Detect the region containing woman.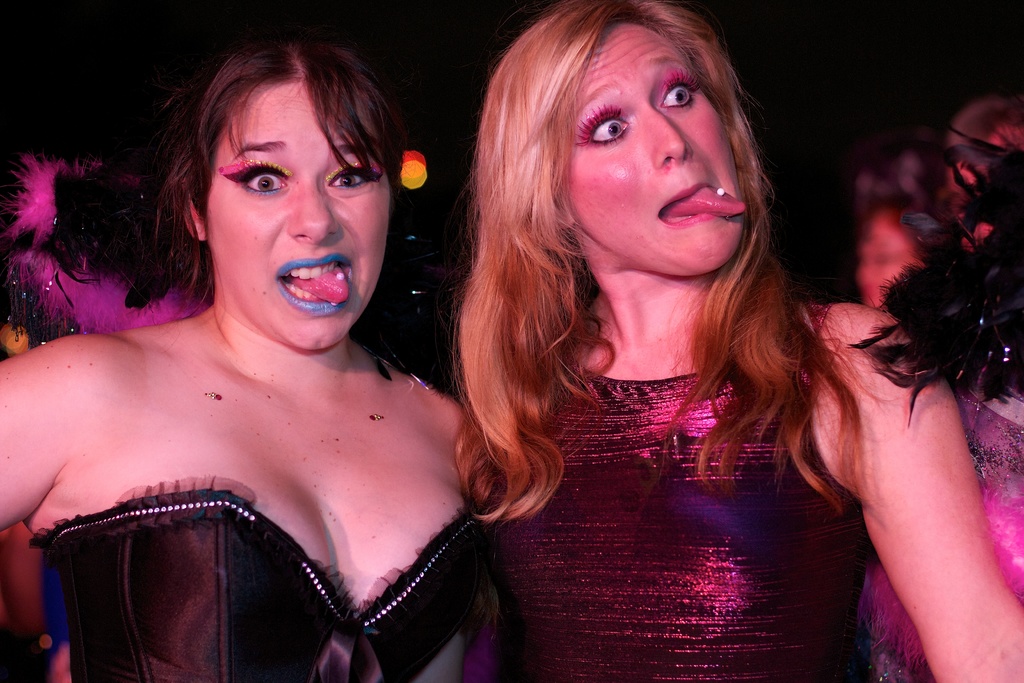
857/145/1023/682.
